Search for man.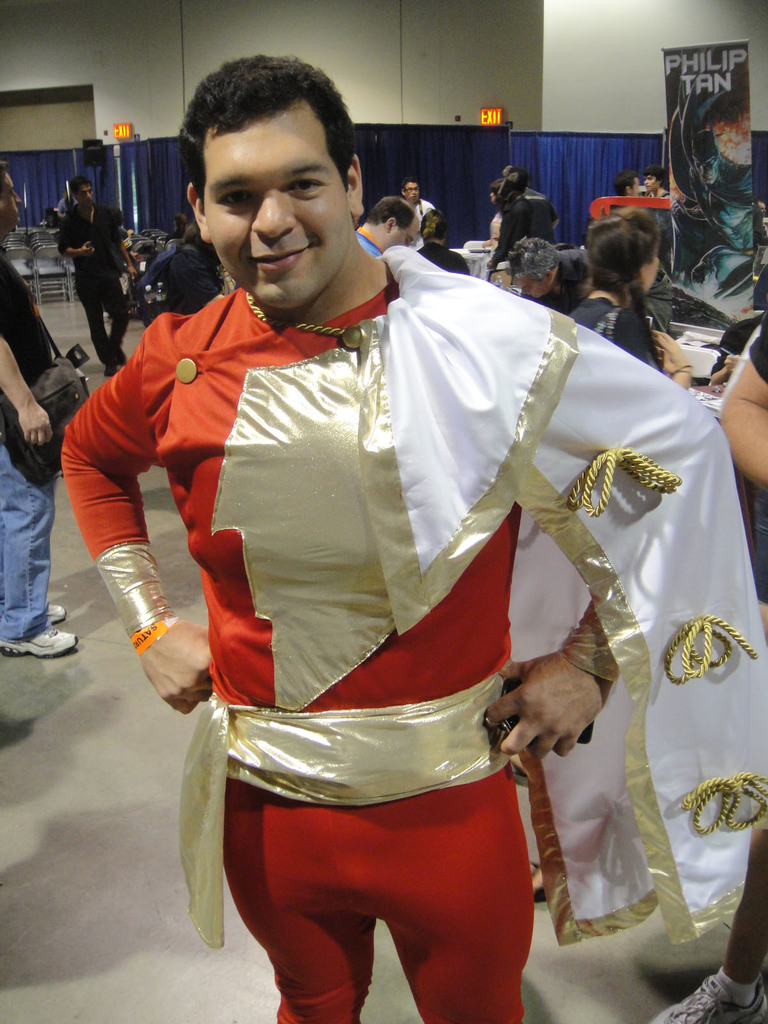
Found at Rect(614, 170, 641, 198).
